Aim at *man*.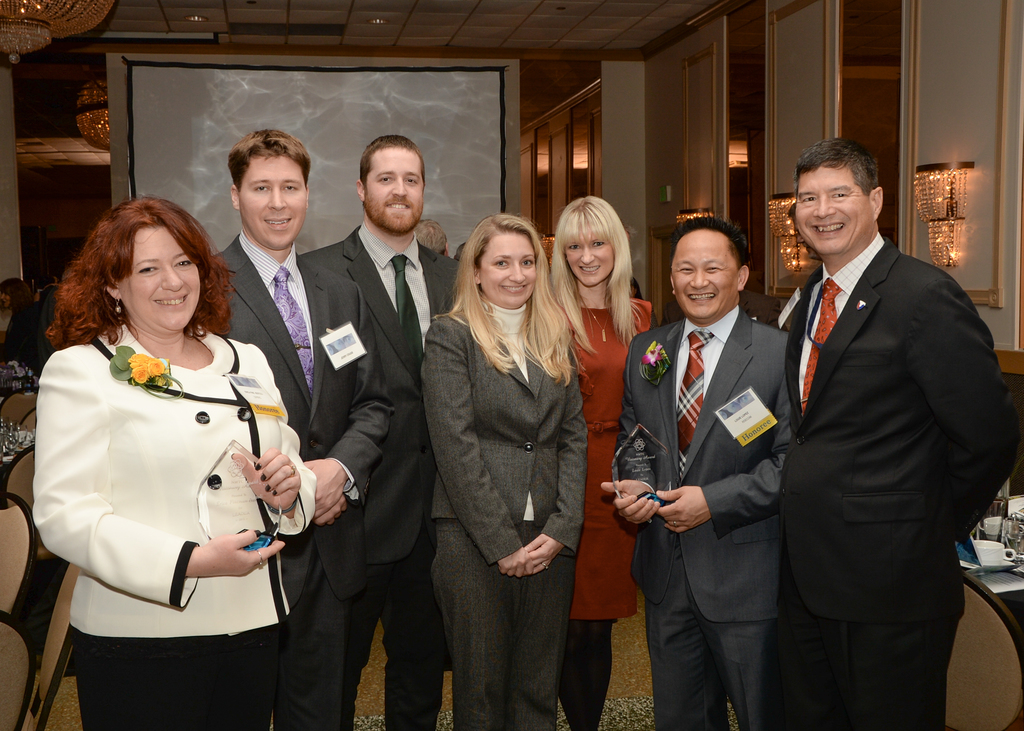
Aimed at l=754, t=90, r=1008, b=730.
